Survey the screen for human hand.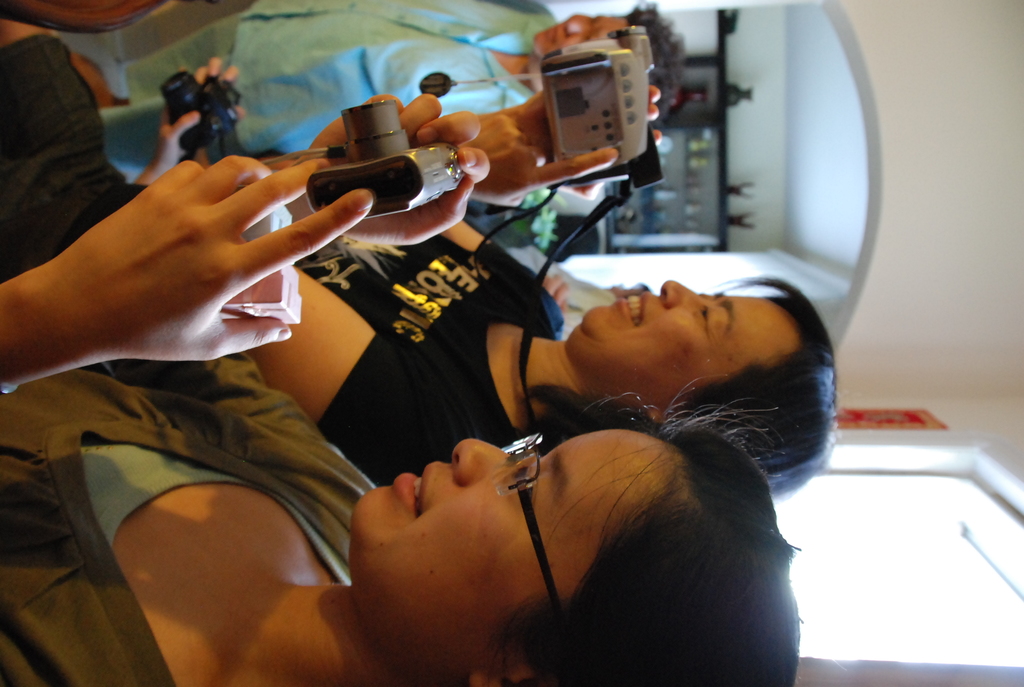
Survey found: crop(525, 86, 662, 162).
